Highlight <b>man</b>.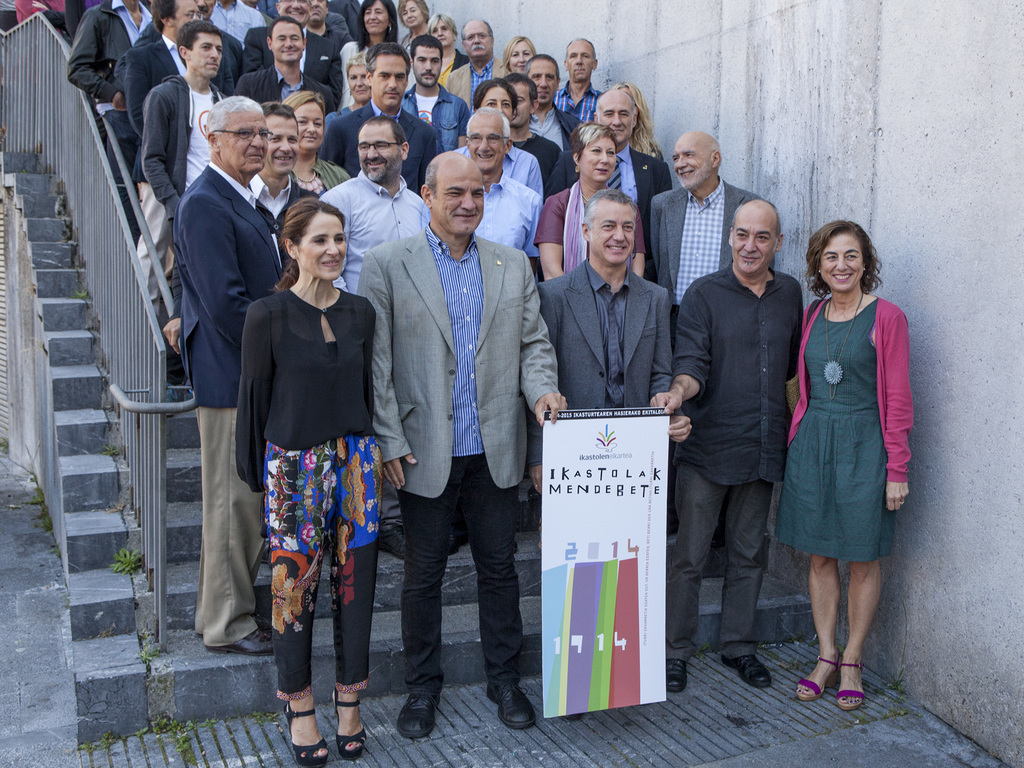
Highlighted region: 321 40 446 189.
